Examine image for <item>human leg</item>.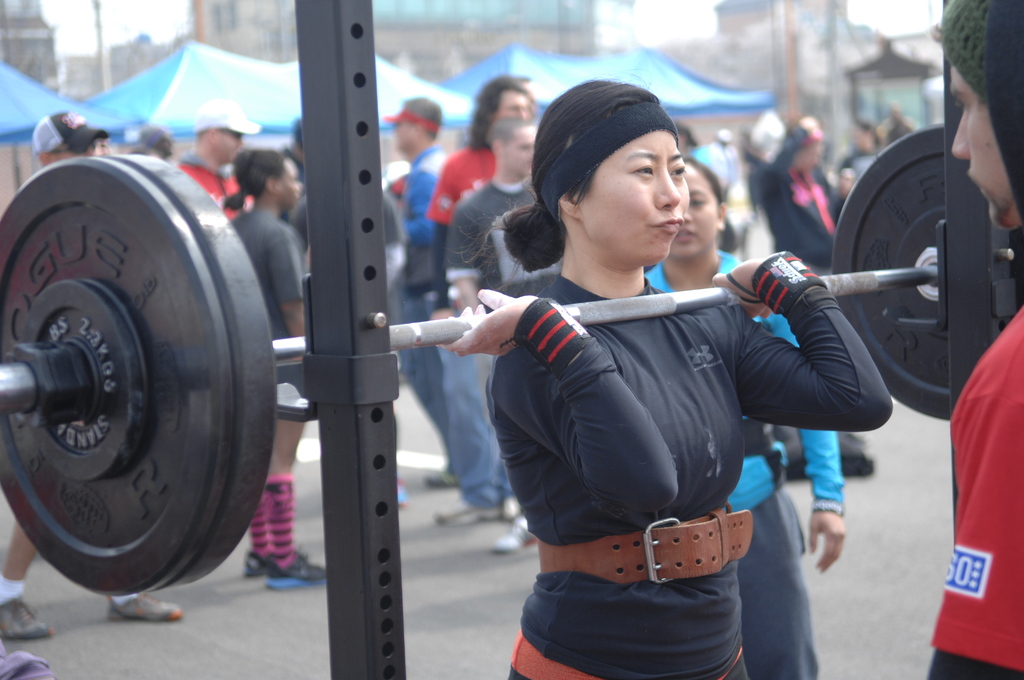
Examination result: 109/592/184/623.
